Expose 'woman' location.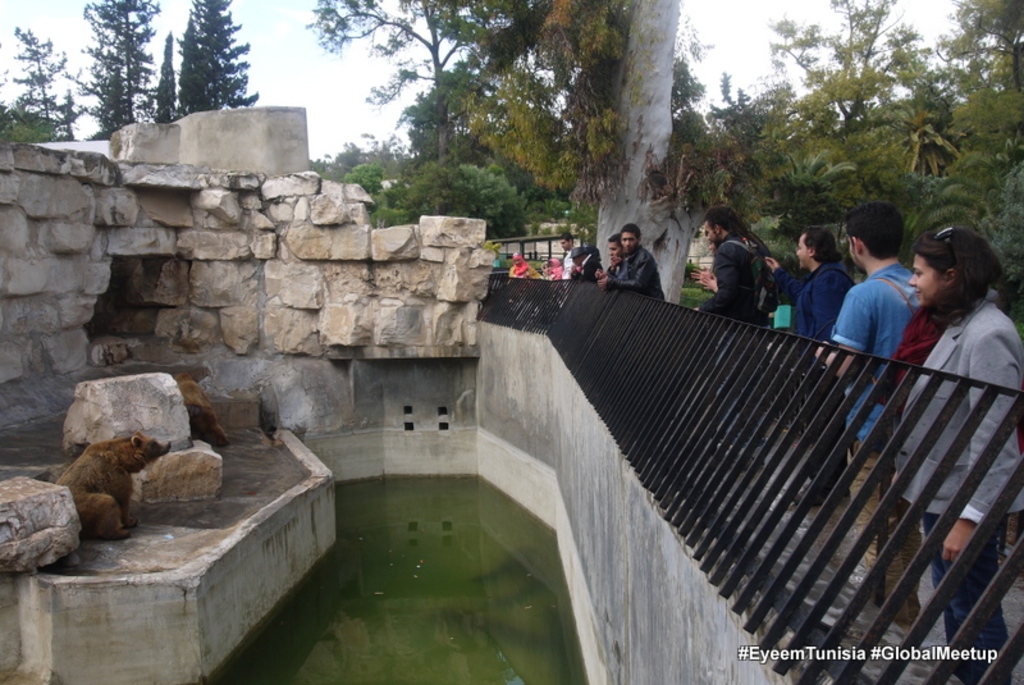
Exposed at rect(509, 252, 535, 275).
